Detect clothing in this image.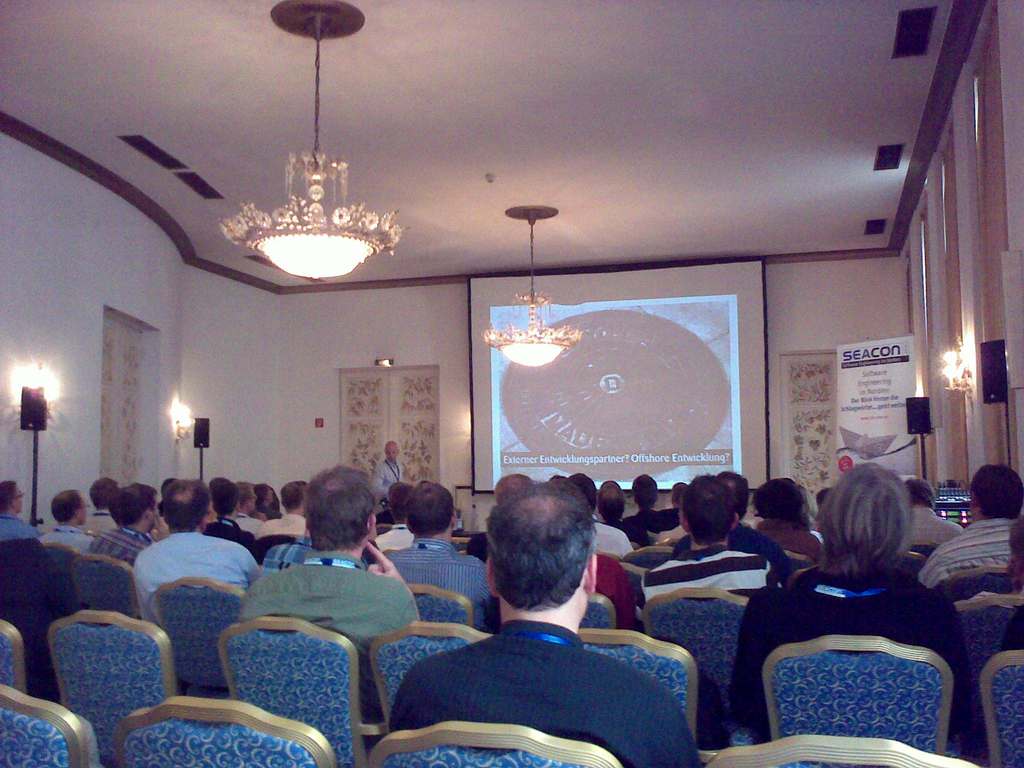
Detection: [x1=392, y1=538, x2=489, y2=626].
